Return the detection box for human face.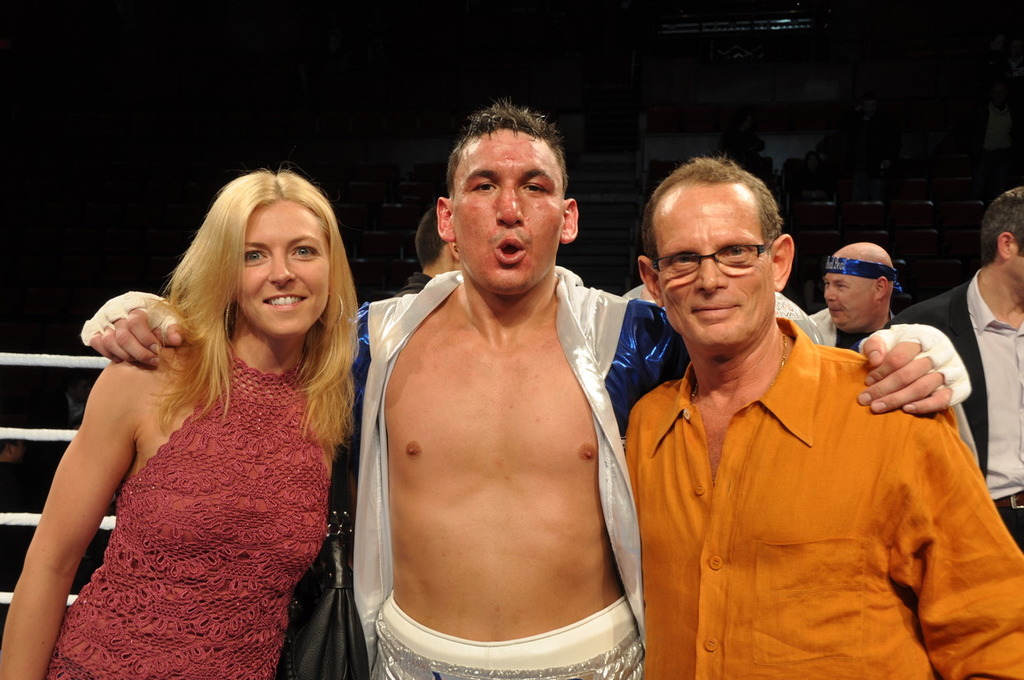
[left=820, top=271, right=874, bottom=327].
